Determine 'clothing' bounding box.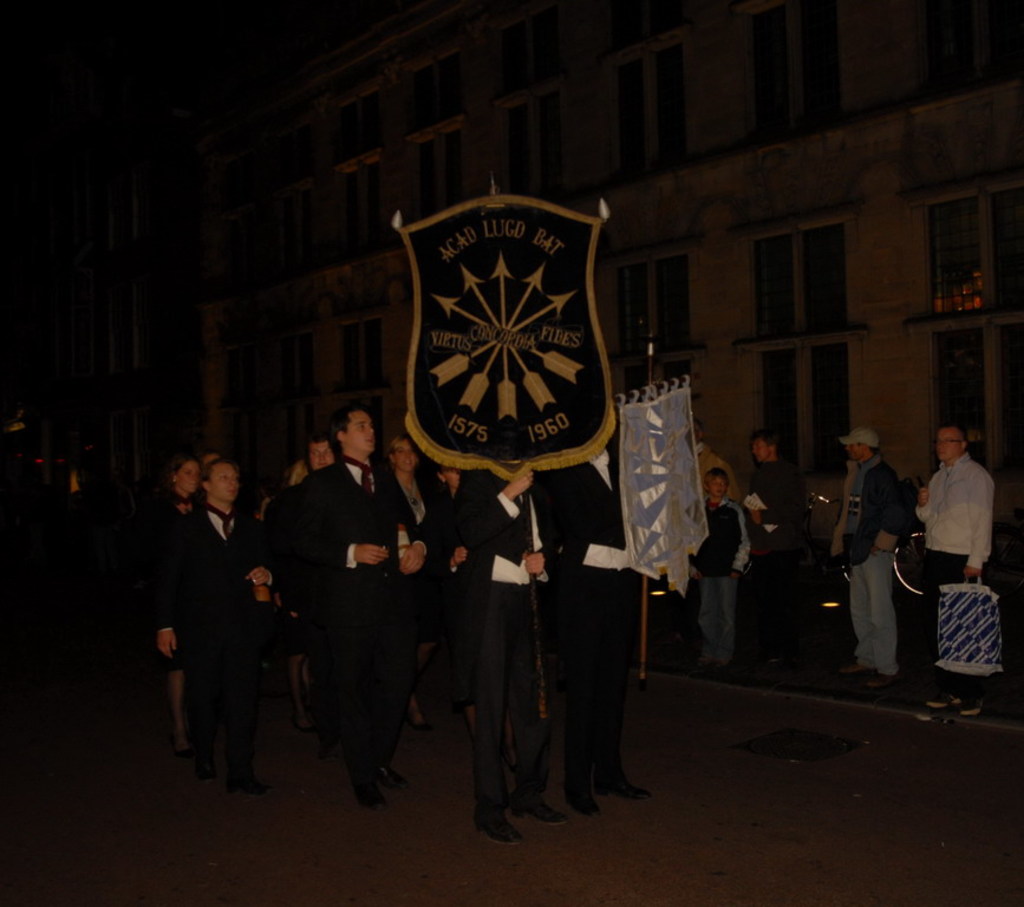
Determined: <bbox>280, 405, 430, 818</bbox>.
